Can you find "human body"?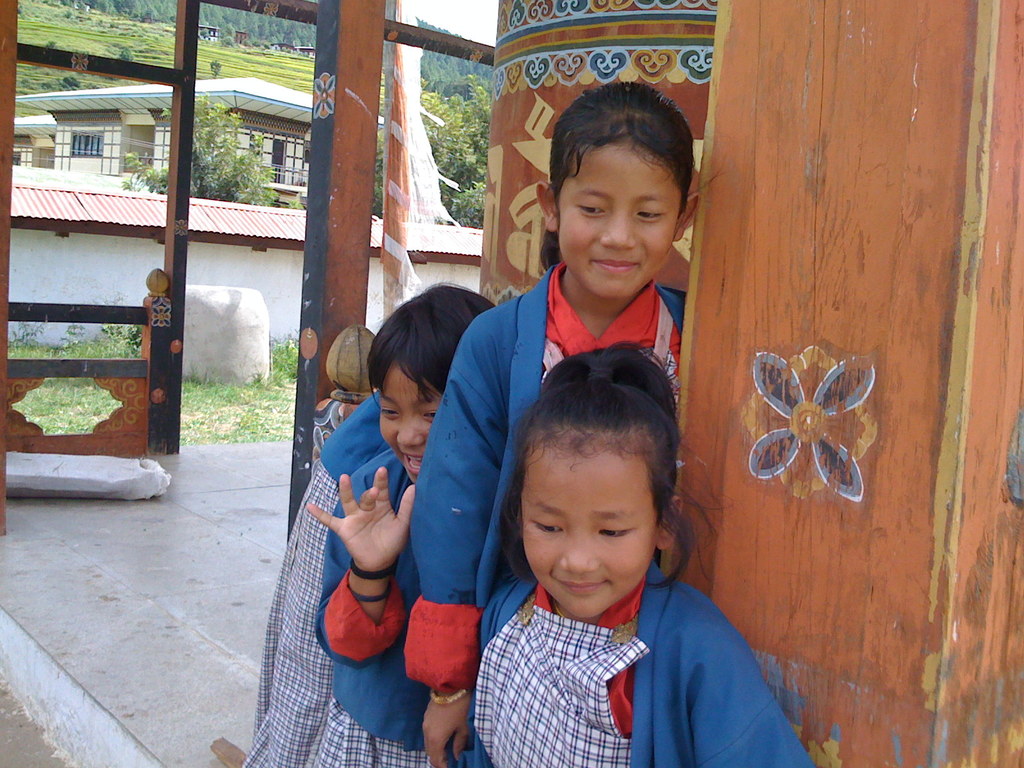
Yes, bounding box: l=404, t=258, r=692, b=767.
